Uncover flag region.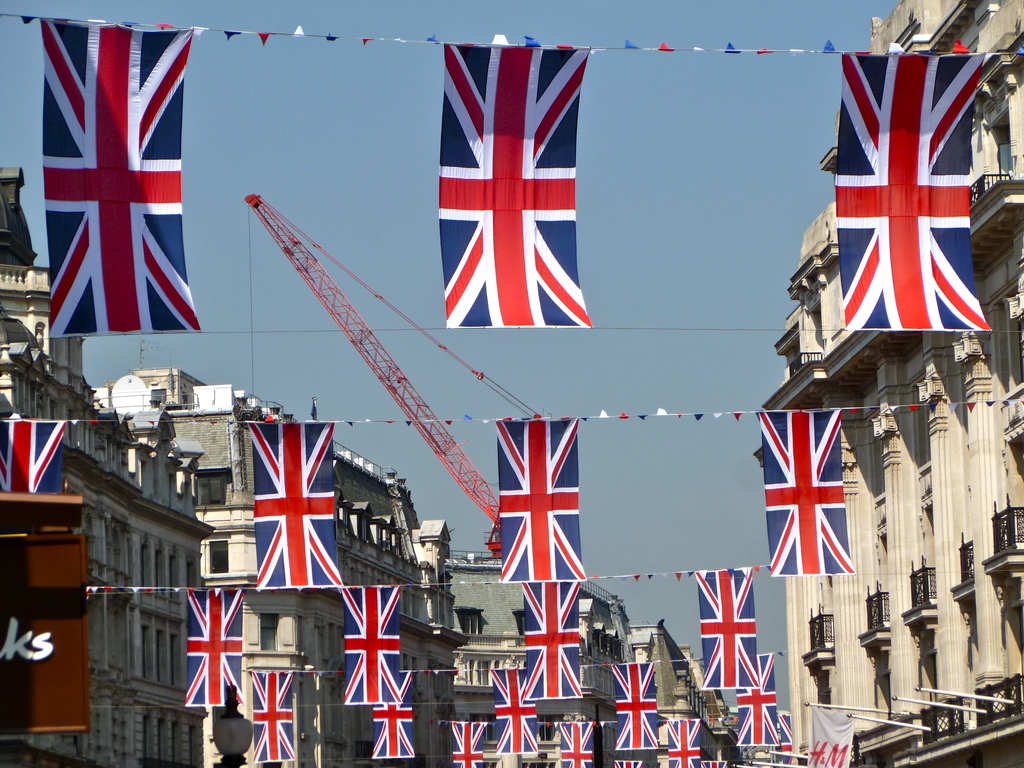
Uncovered: pyautogui.locateOnScreen(373, 668, 419, 762).
